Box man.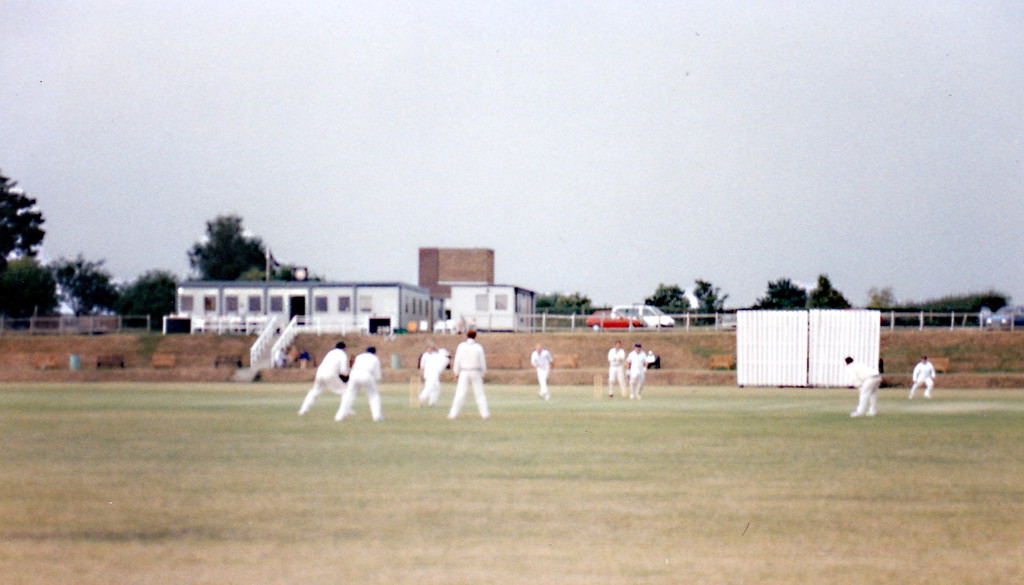
left=333, top=345, right=378, bottom=421.
